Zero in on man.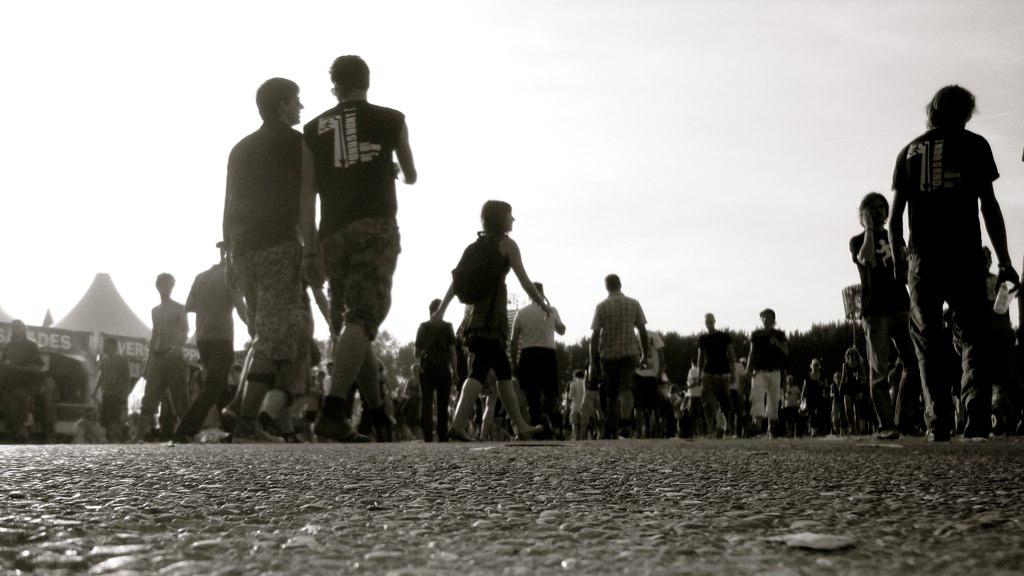
Zeroed in: Rect(692, 312, 733, 438).
